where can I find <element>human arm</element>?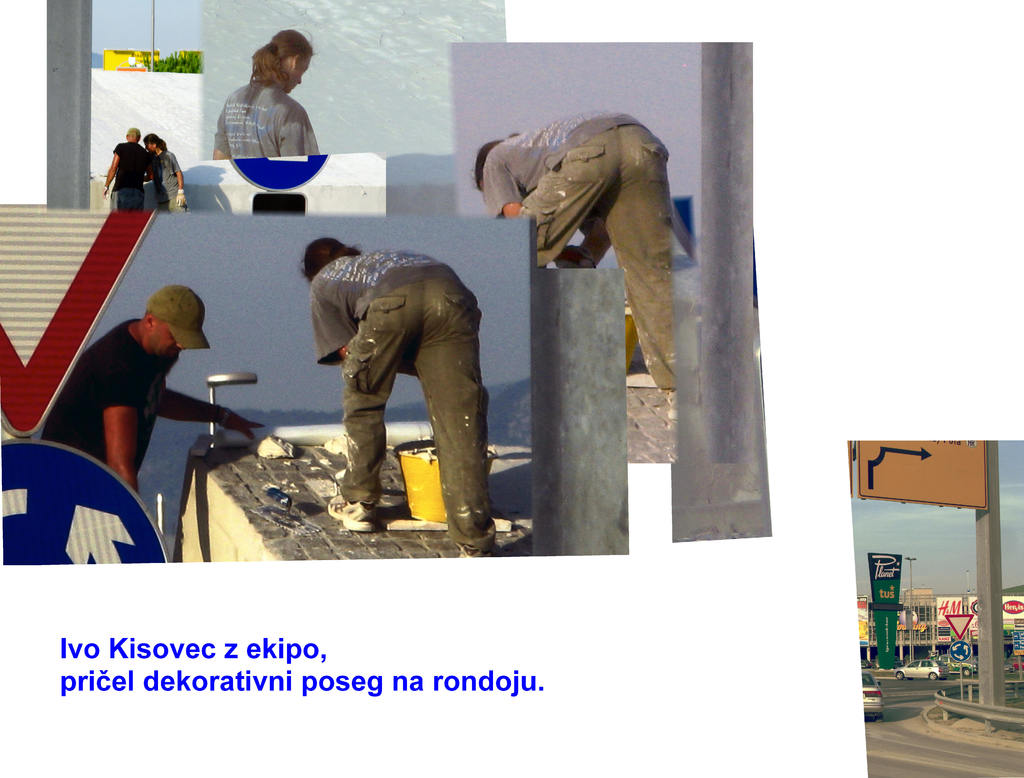
You can find it at [99,152,121,191].
